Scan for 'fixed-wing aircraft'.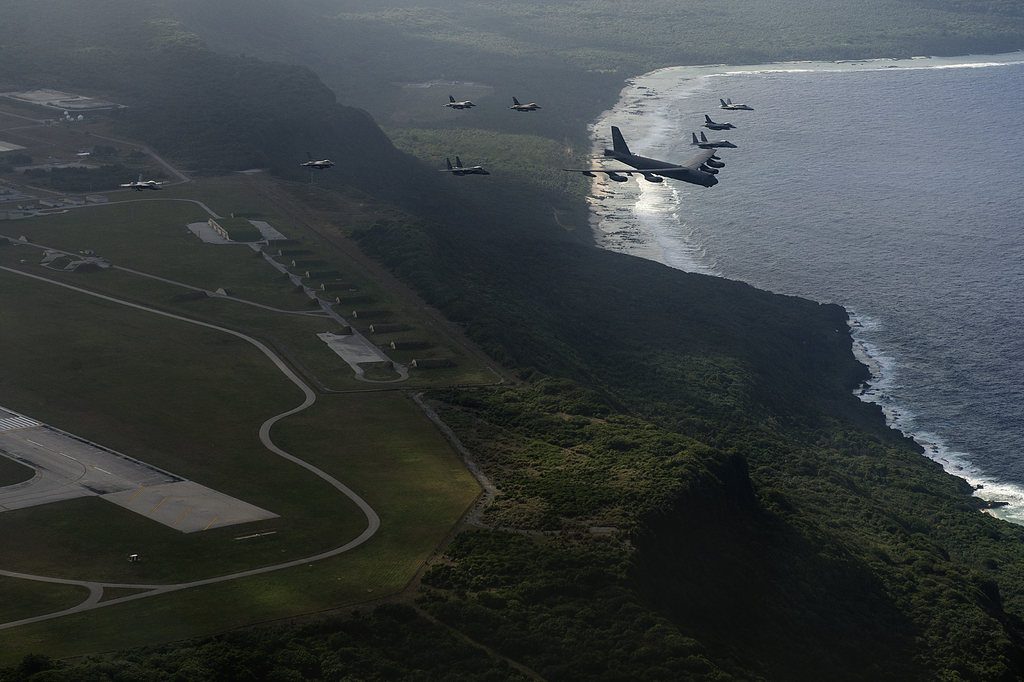
Scan result: [442, 153, 488, 178].
